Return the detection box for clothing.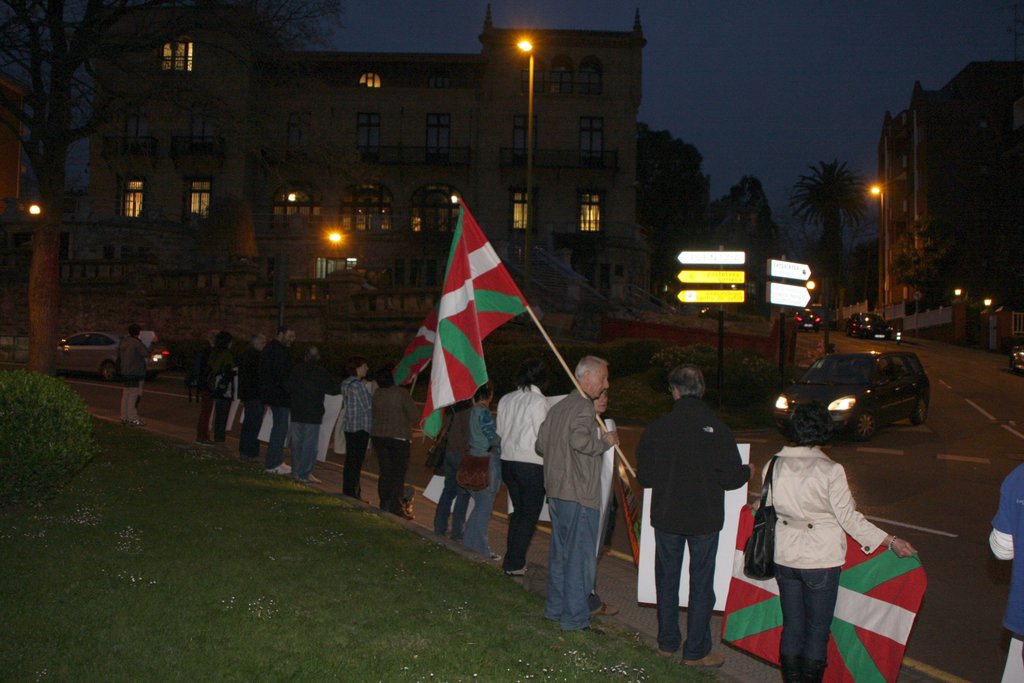
locate(240, 343, 256, 454).
